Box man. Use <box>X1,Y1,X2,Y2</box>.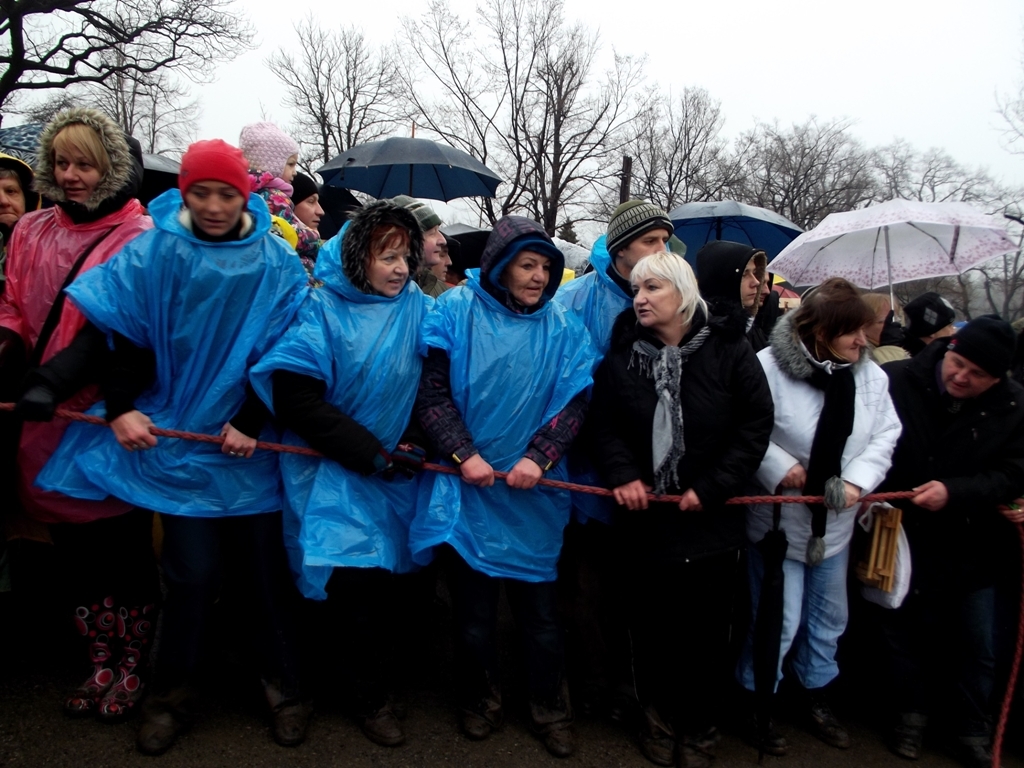
<box>547,204,678,719</box>.
